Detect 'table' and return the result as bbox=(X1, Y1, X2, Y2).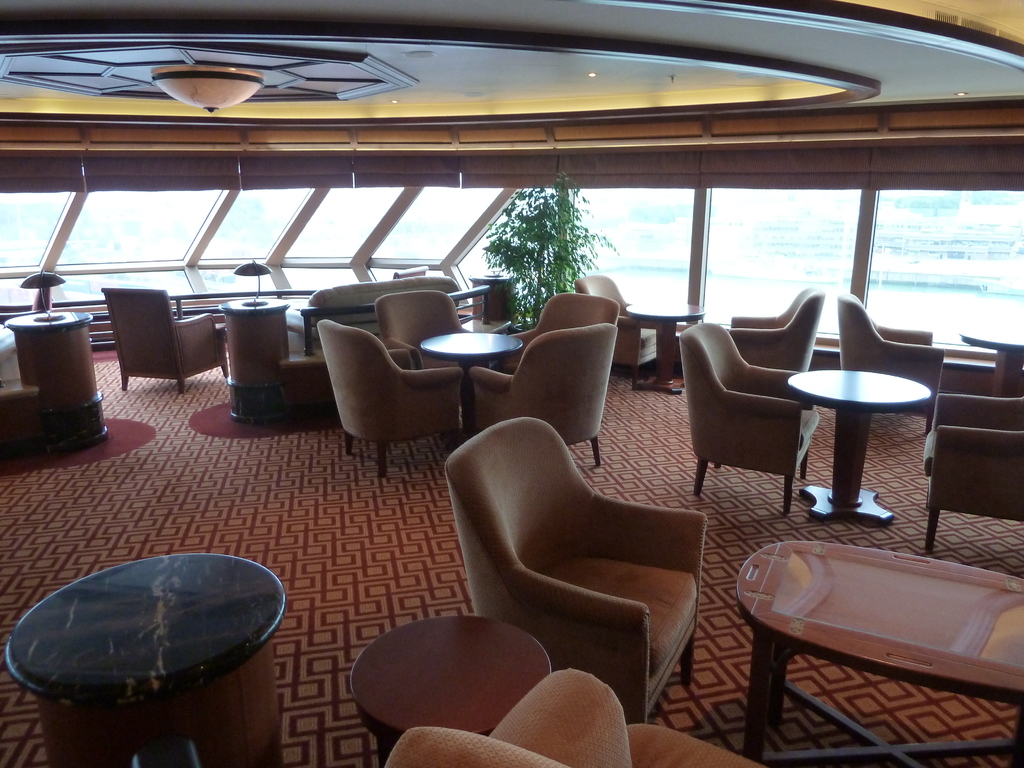
bbox=(419, 331, 521, 436).
